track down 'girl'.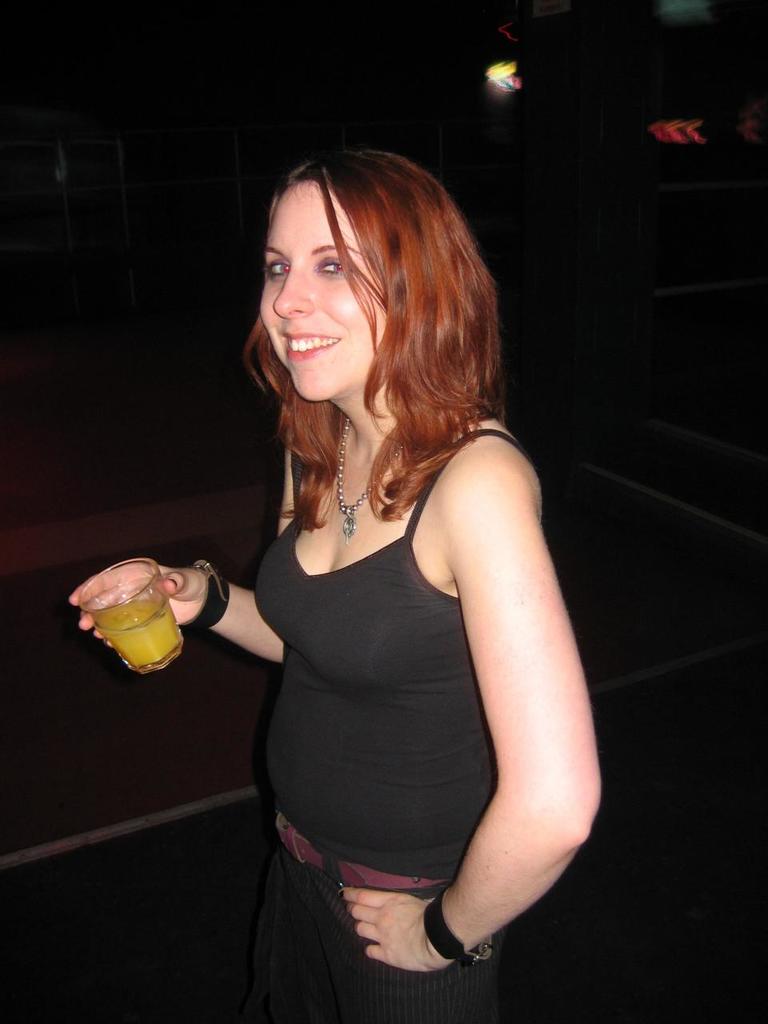
Tracked to [72,147,602,1023].
